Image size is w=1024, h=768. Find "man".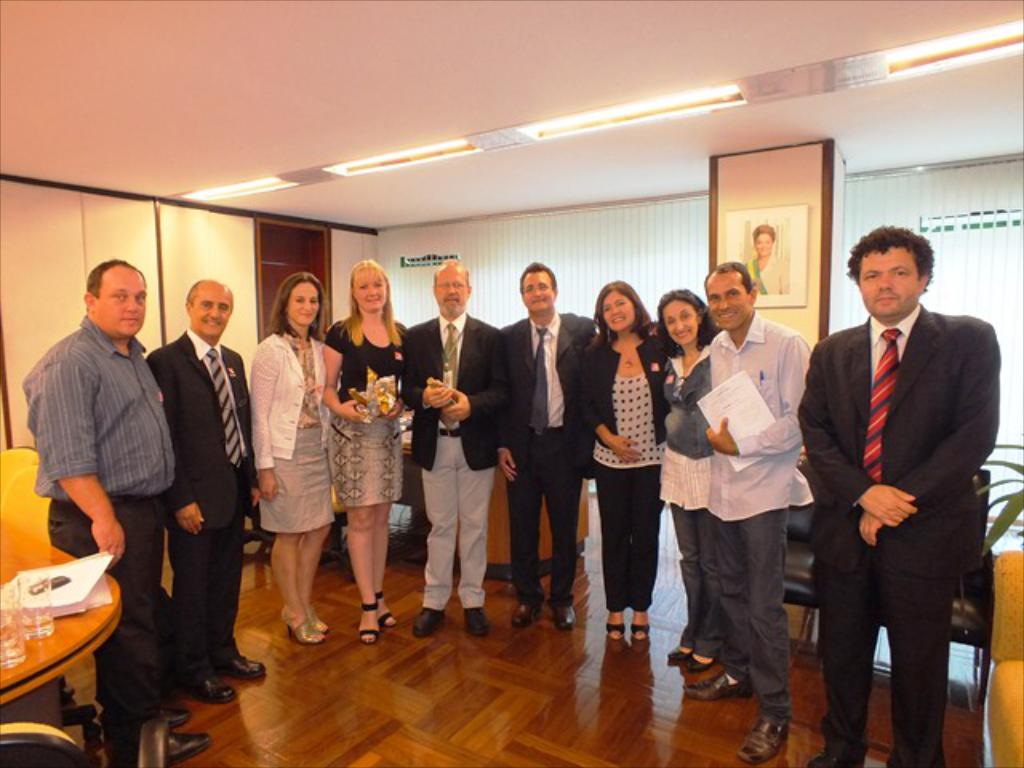
x1=21 y1=259 x2=206 y2=766.
